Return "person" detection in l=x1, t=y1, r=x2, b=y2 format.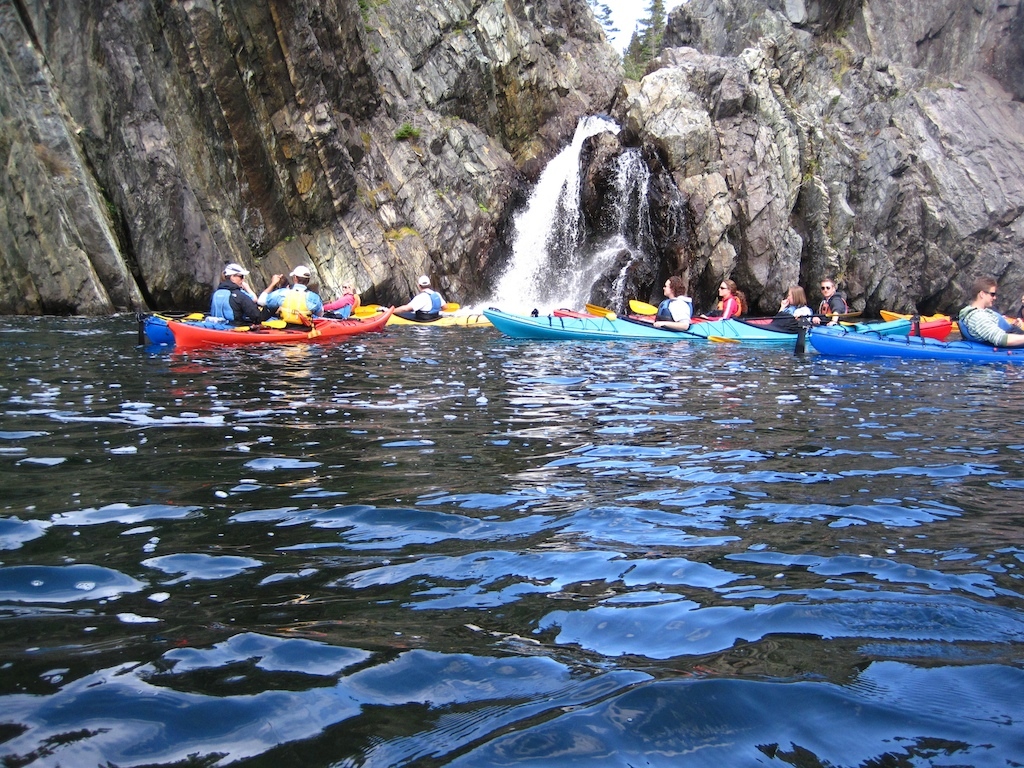
l=805, t=280, r=841, b=325.
